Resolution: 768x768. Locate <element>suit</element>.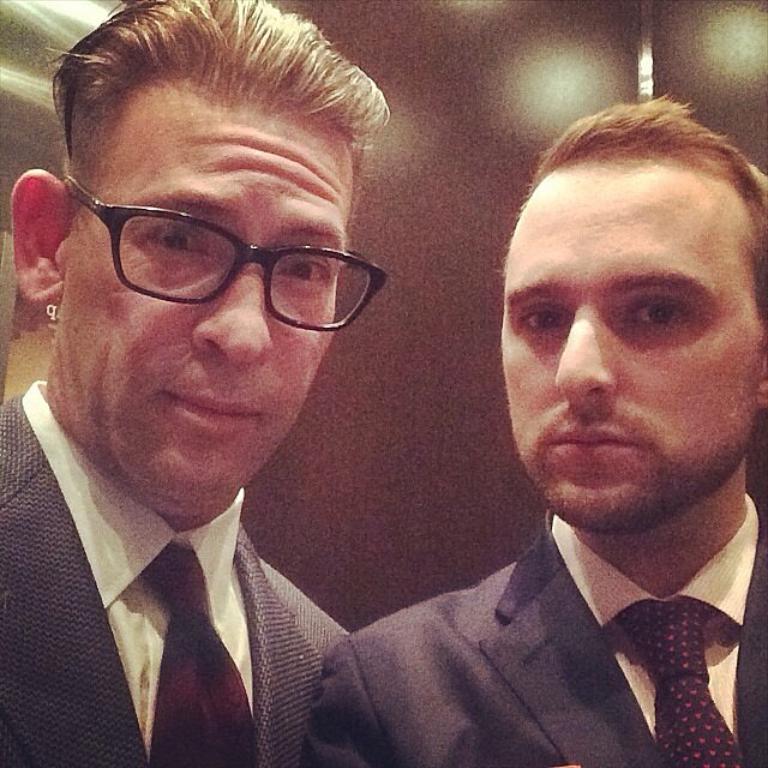
0/376/388/761.
